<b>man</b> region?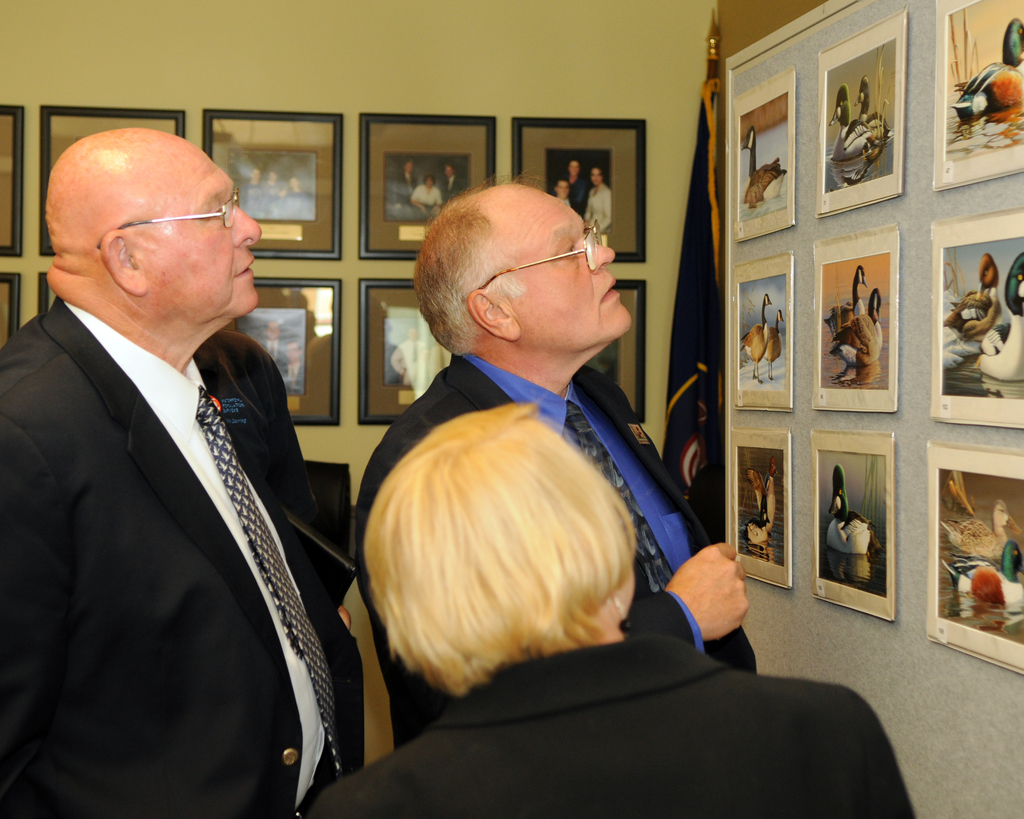
x1=411, y1=173, x2=433, y2=205
